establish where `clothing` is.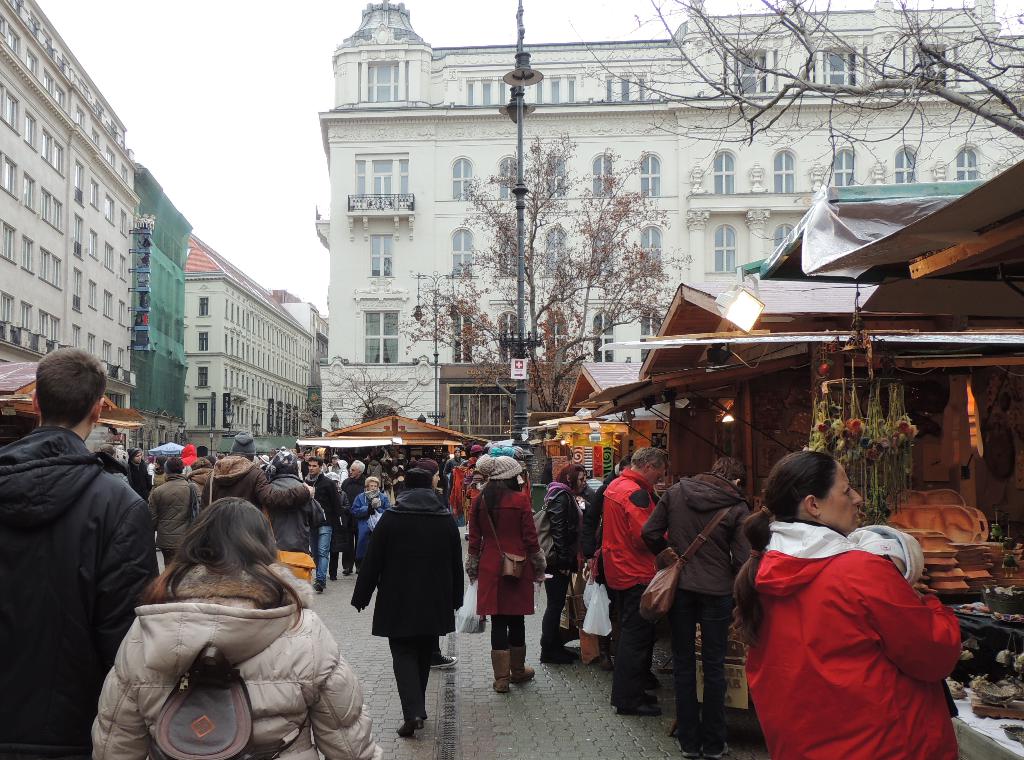
Established at region(147, 473, 205, 570).
